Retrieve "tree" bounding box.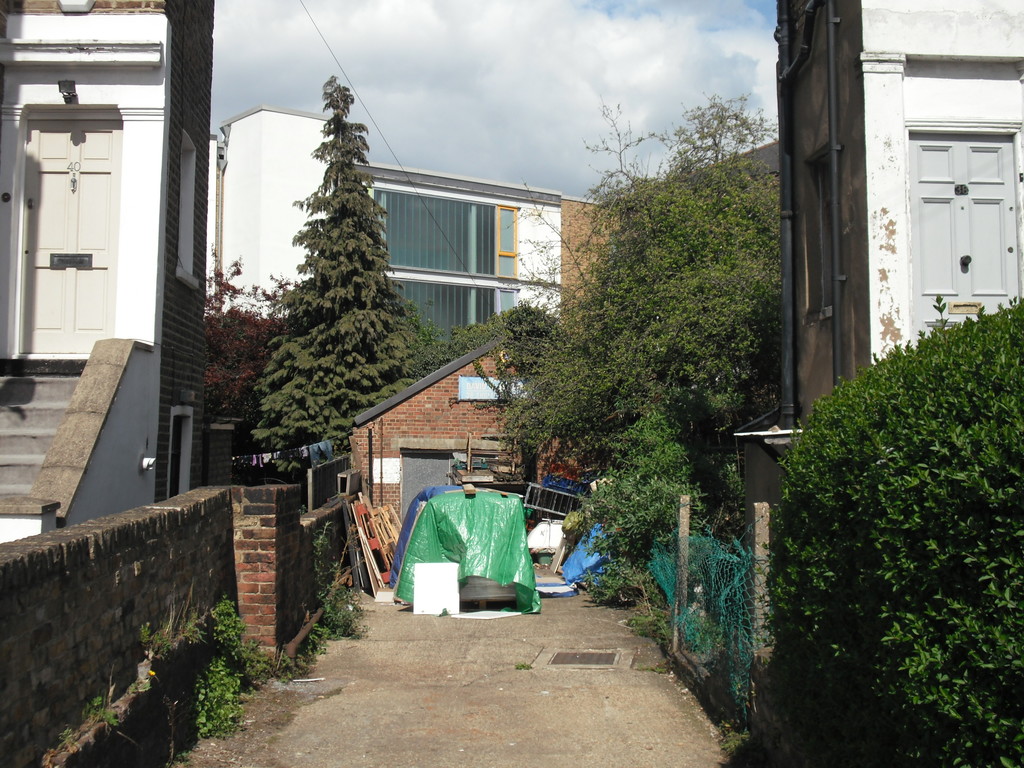
Bounding box: box(757, 291, 1023, 767).
